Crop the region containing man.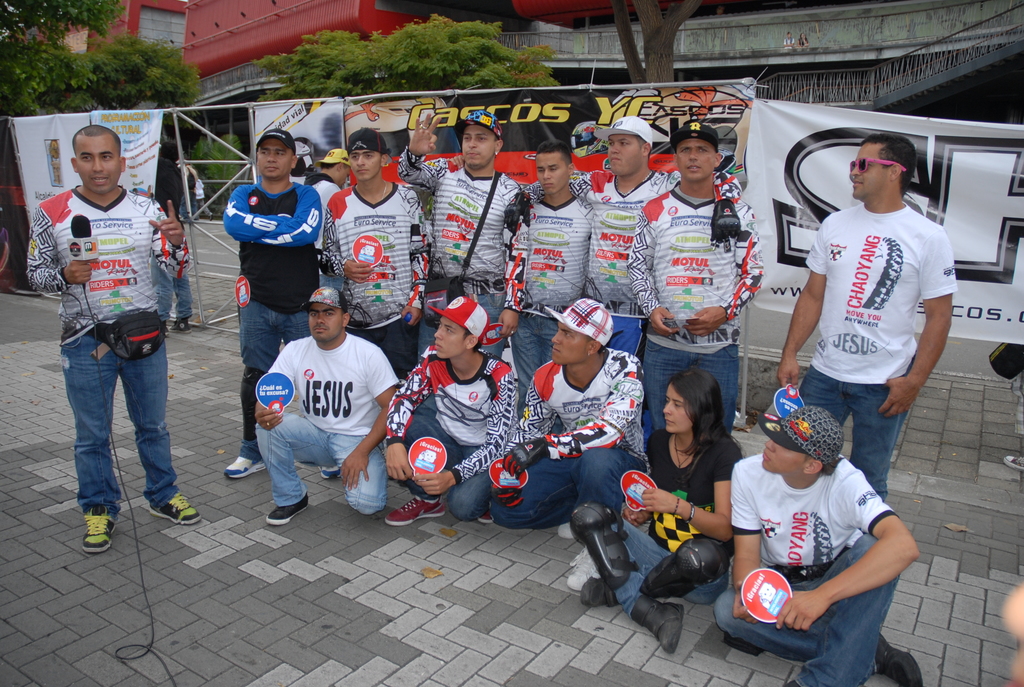
Crop region: select_region(712, 407, 923, 686).
